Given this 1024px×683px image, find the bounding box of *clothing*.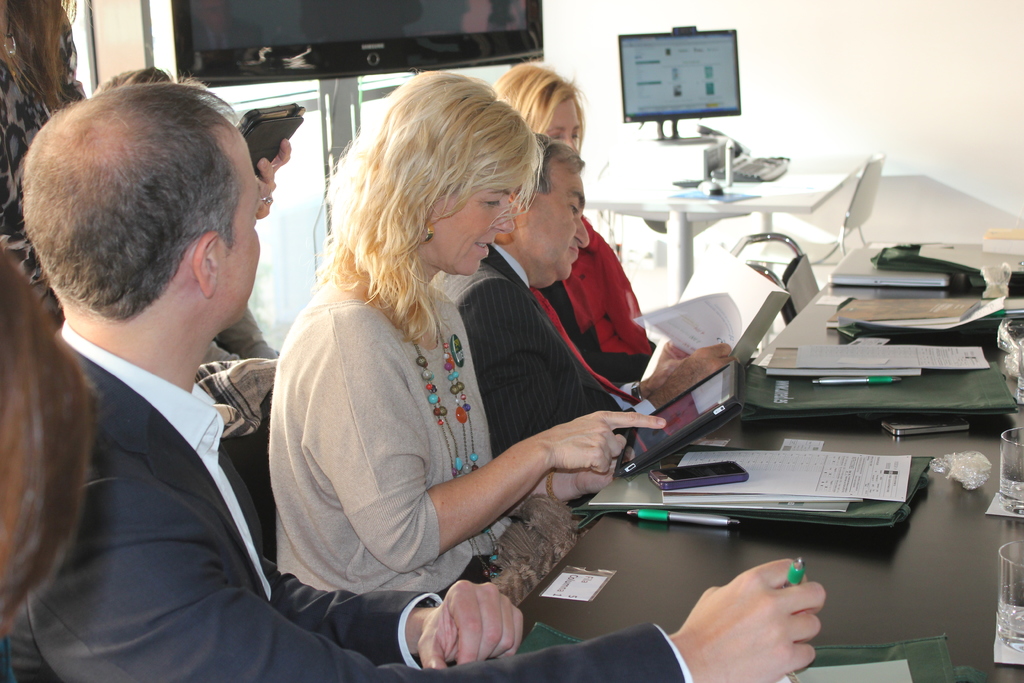
locate(275, 266, 513, 597).
